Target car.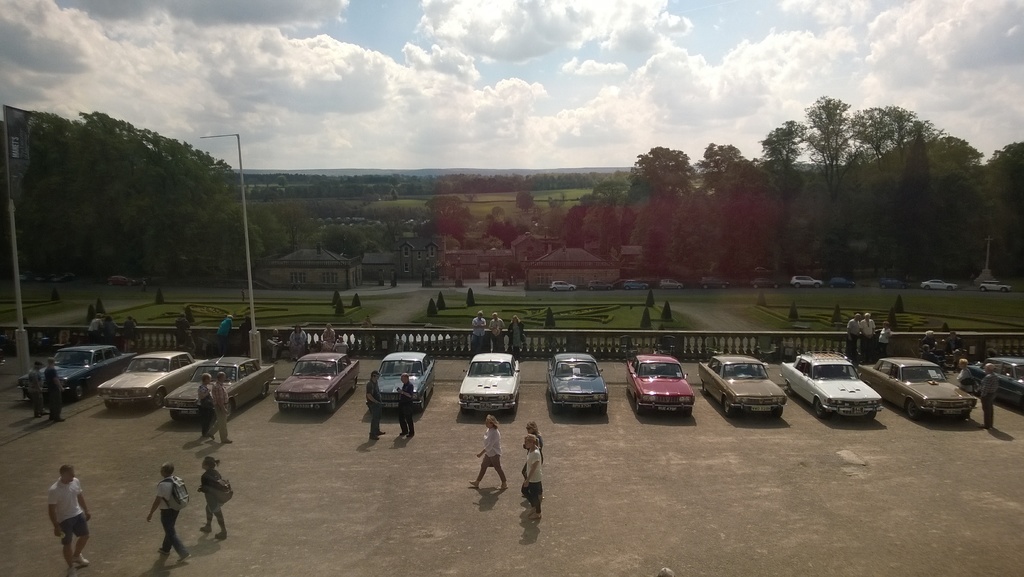
Target region: rect(626, 280, 648, 292).
